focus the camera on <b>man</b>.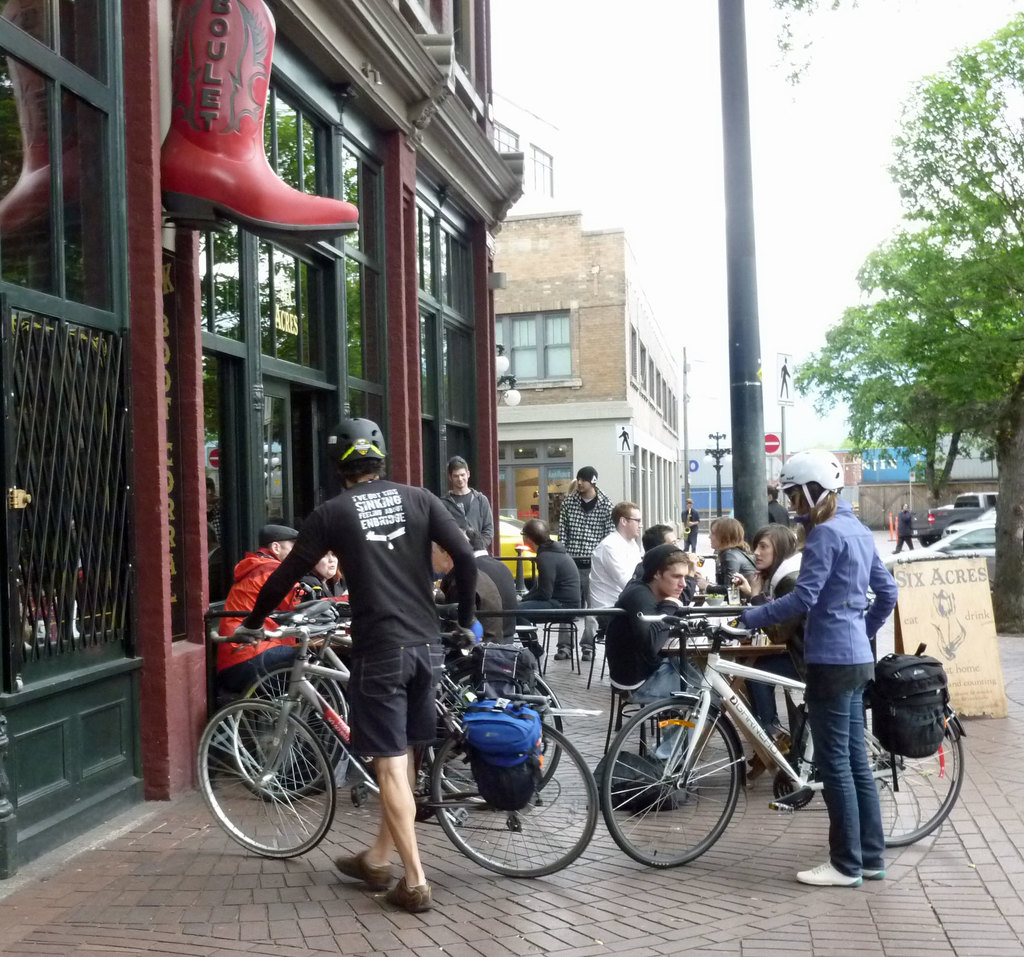
Focus region: <bbox>214, 524, 312, 671</bbox>.
